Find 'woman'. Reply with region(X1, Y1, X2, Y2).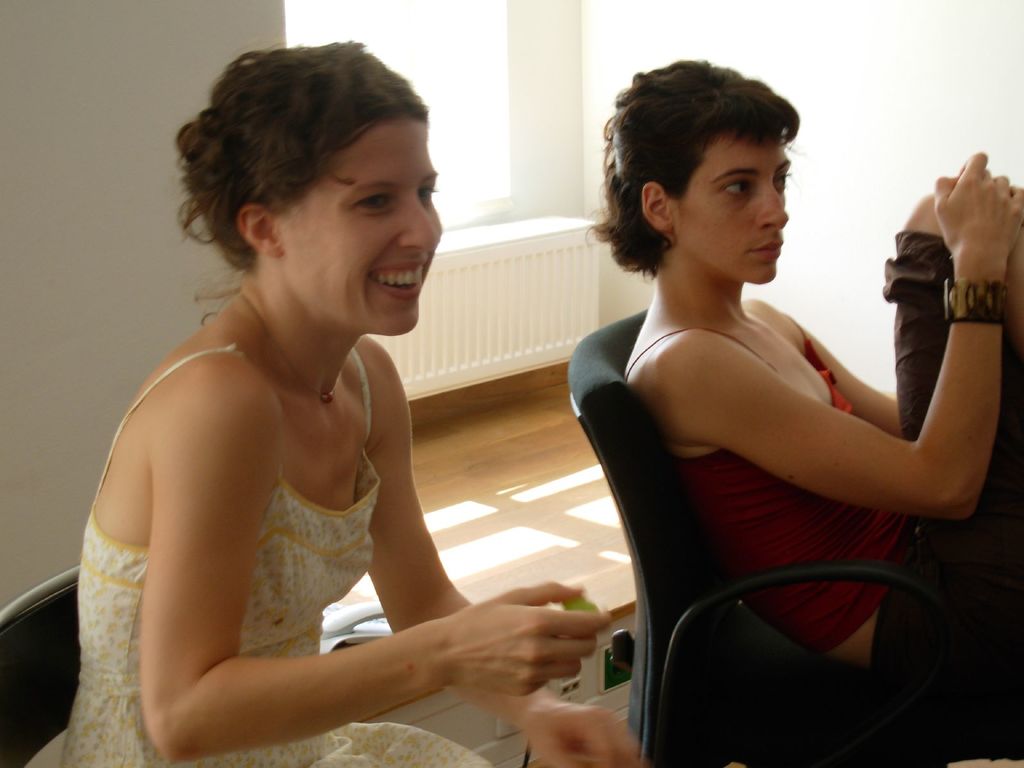
region(547, 81, 977, 739).
